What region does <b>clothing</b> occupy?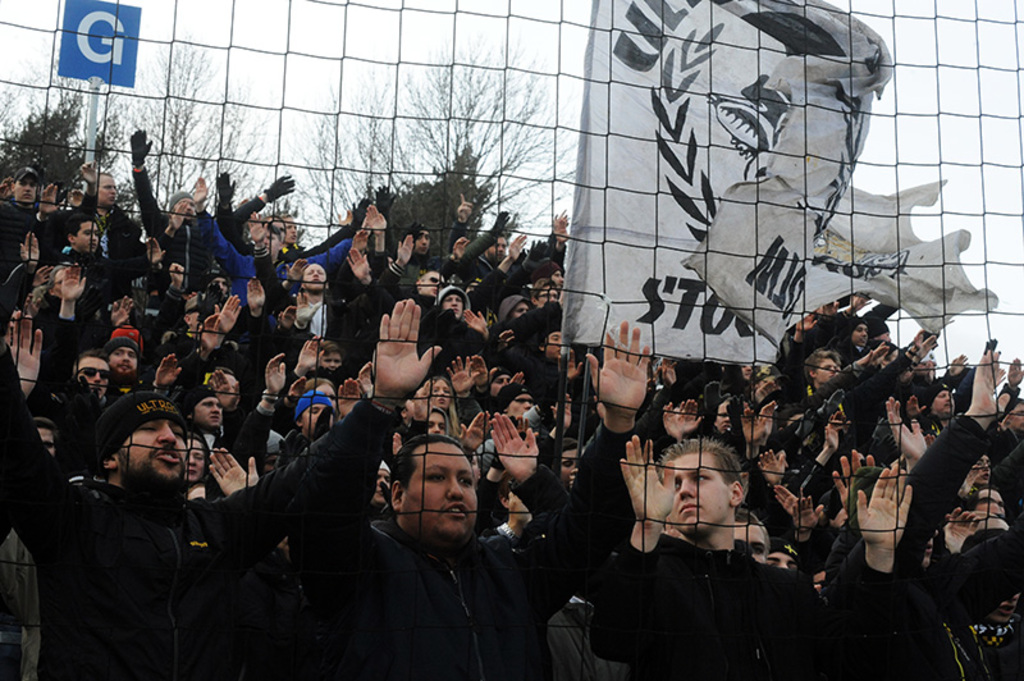
region(252, 426, 573, 678).
